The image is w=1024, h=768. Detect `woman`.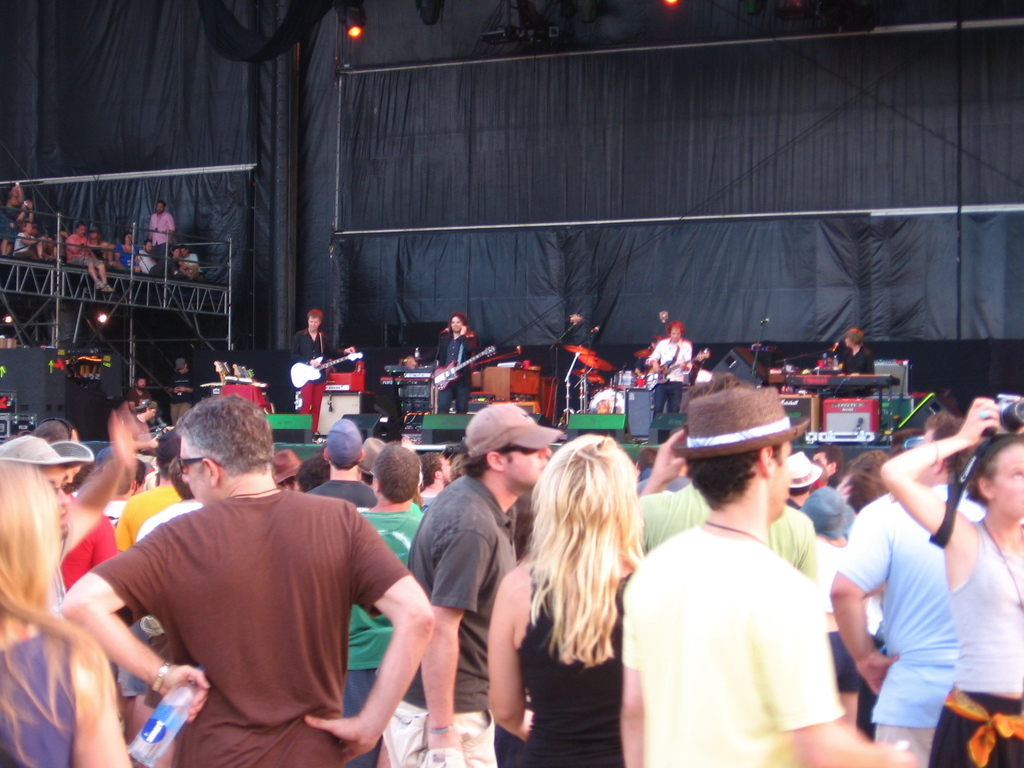
Detection: bbox=[494, 419, 655, 767].
